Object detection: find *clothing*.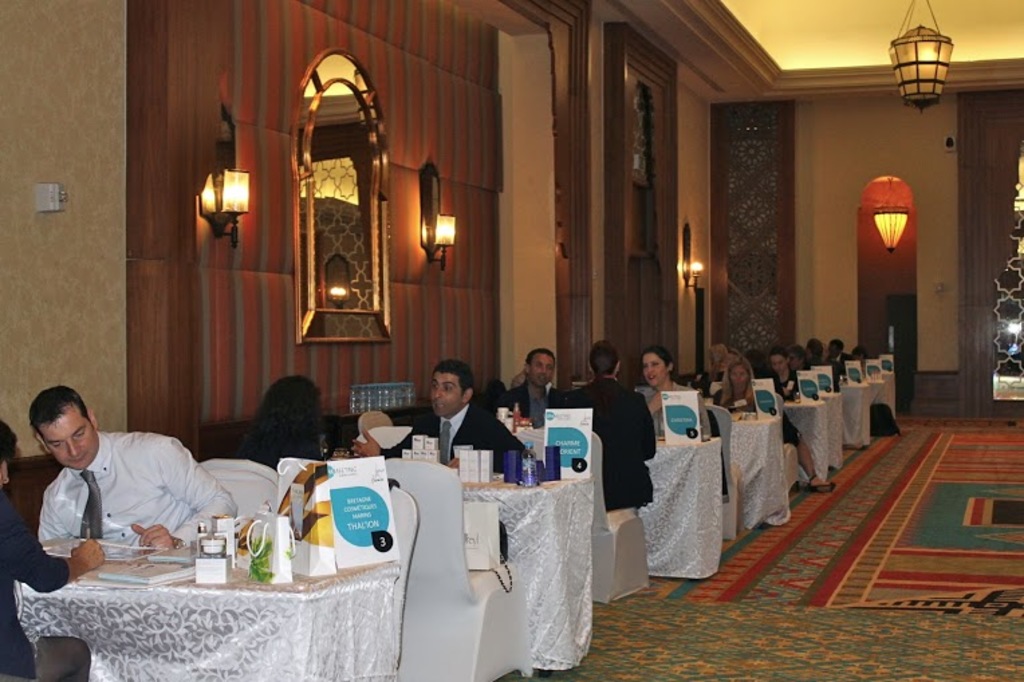
[x1=32, y1=431, x2=241, y2=553].
